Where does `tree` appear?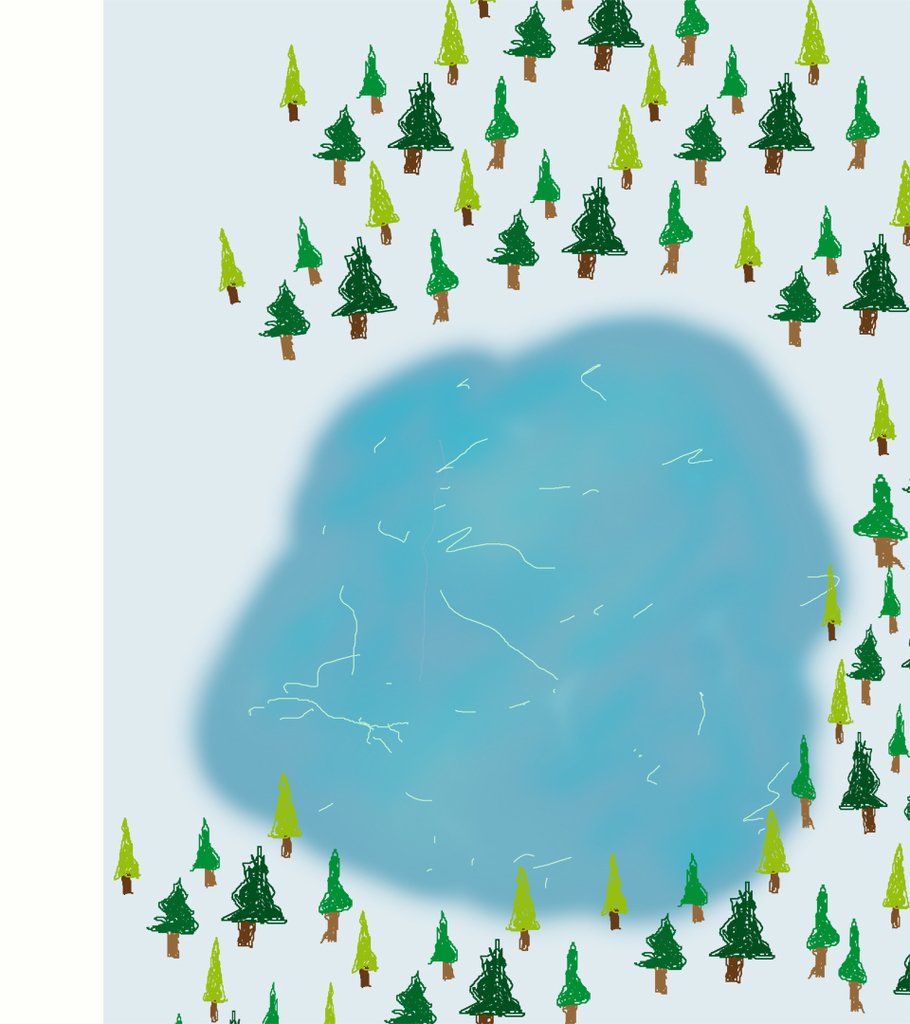
Appears at 842,628,895,703.
